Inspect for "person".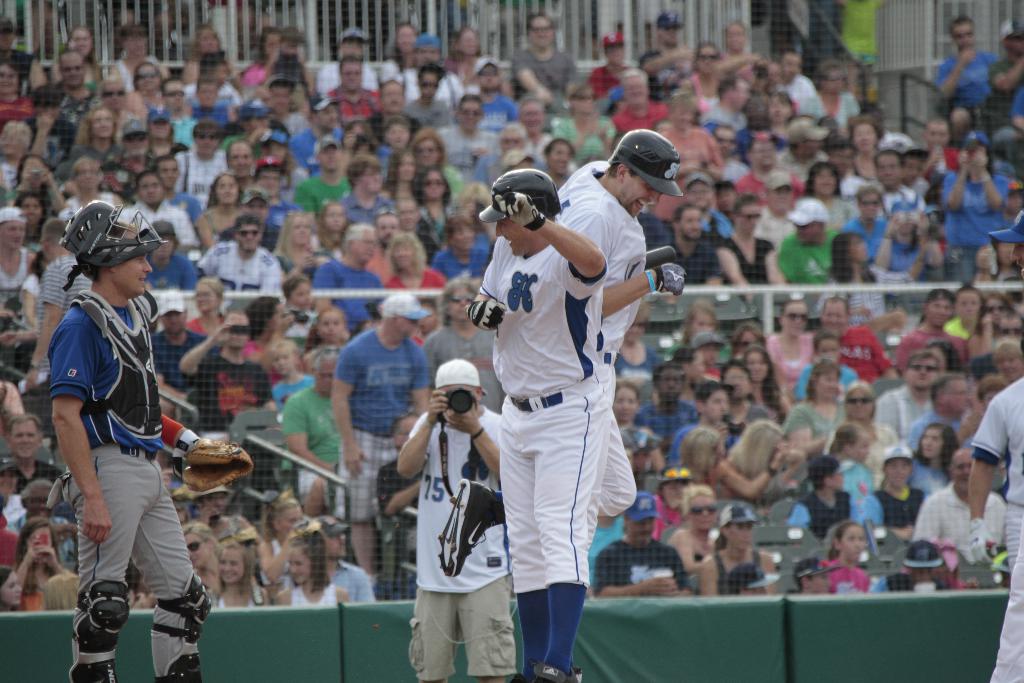
Inspection: 211,541,273,605.
